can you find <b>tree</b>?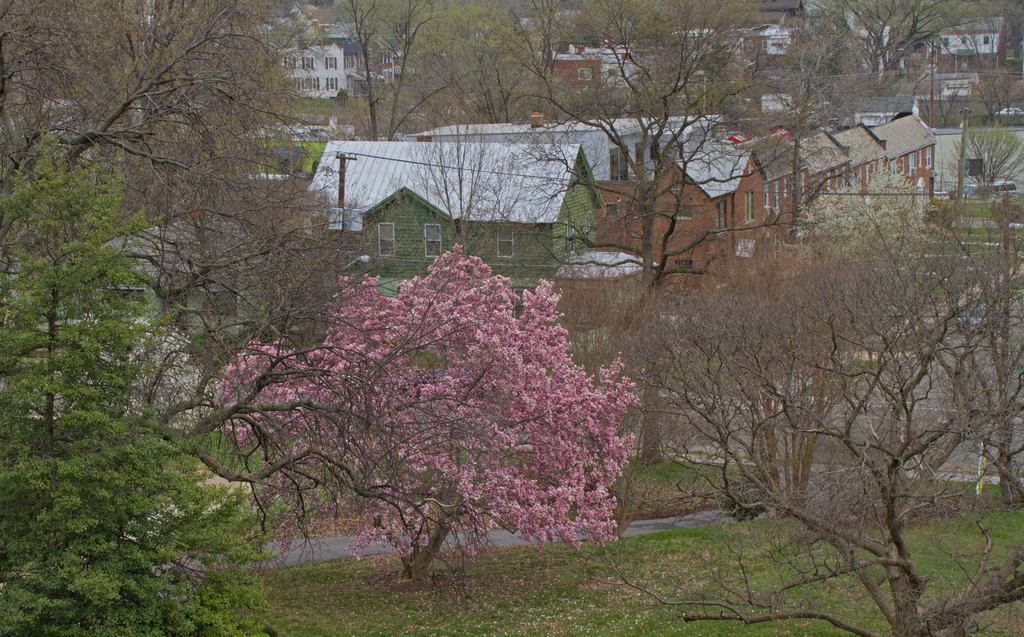
Yes, bounding box: 628:0:759:119.
